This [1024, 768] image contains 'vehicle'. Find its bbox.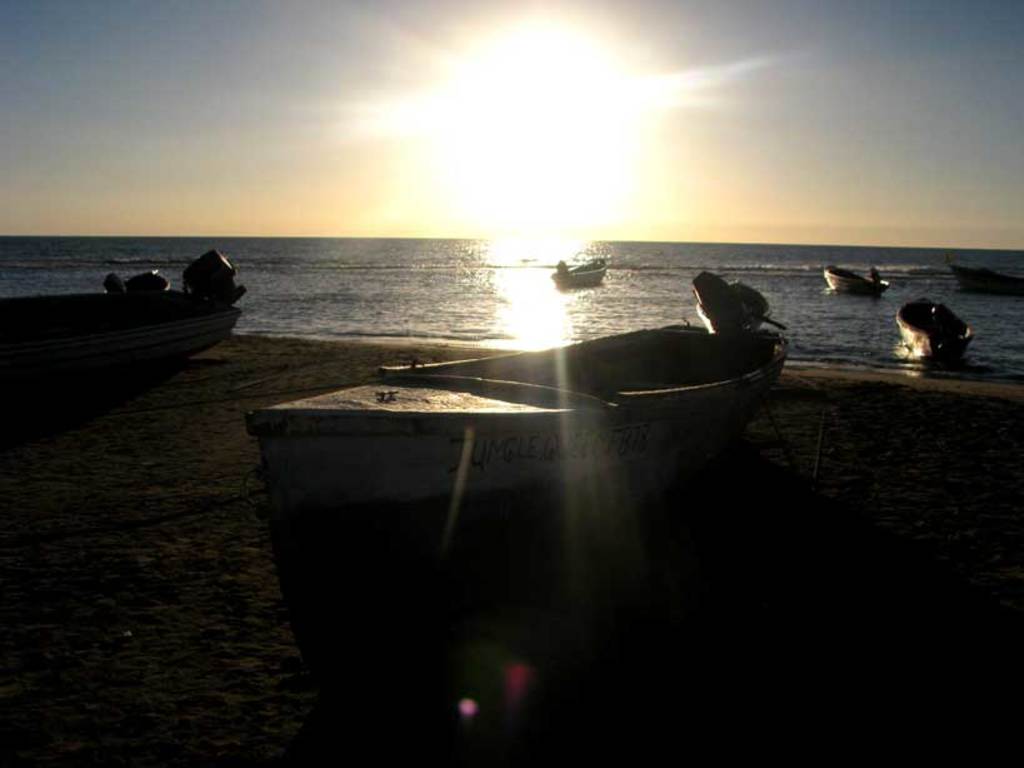
[236, 269, 803, 494].
